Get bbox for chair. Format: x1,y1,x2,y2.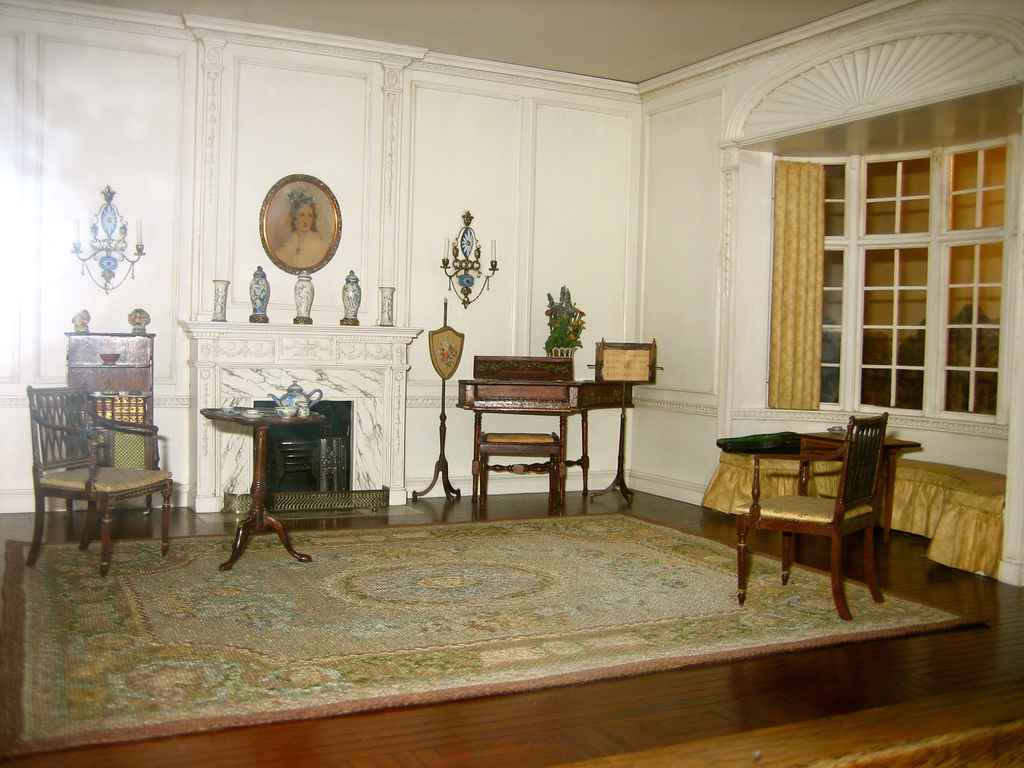
464,346,564,516.
